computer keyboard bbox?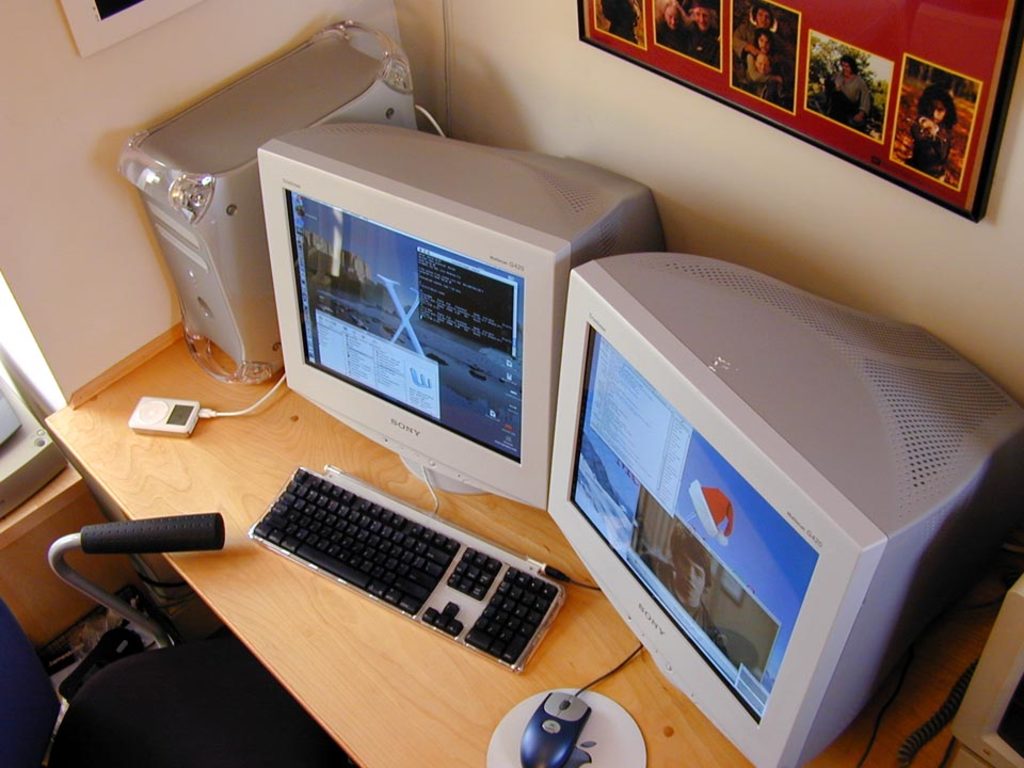
[245, 462, 565, 676]
